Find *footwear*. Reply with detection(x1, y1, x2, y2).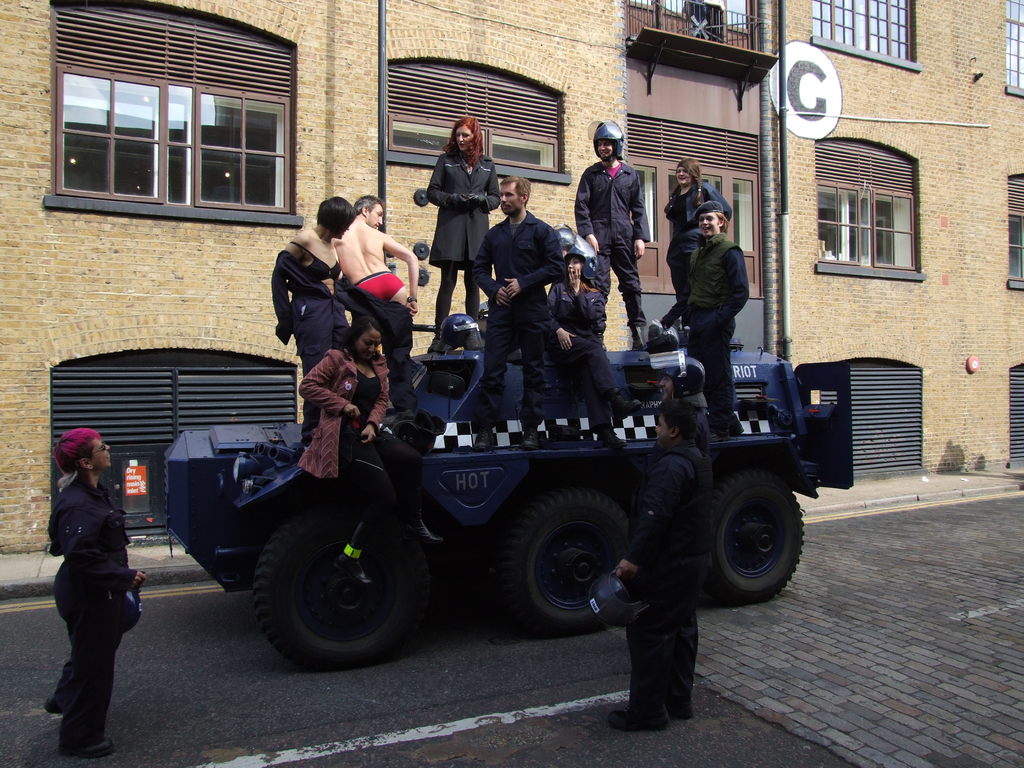
detection(405, 522, 446, 546).
